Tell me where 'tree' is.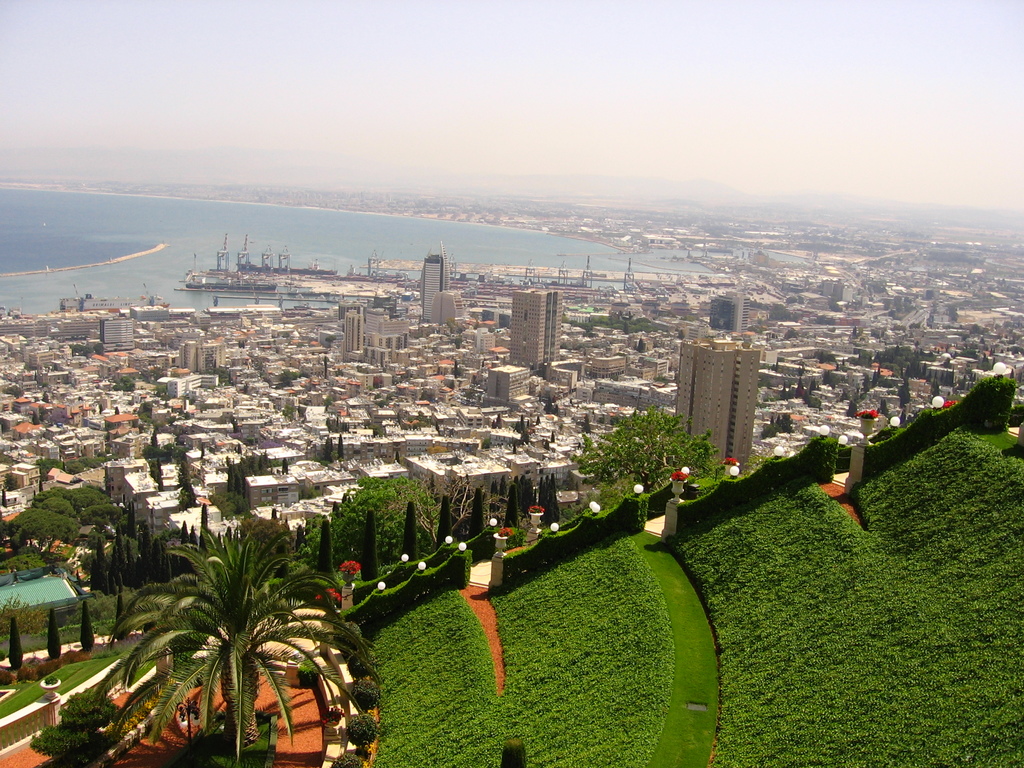
'tree' is at [left=362, top=506, right=387, bottom=586].
